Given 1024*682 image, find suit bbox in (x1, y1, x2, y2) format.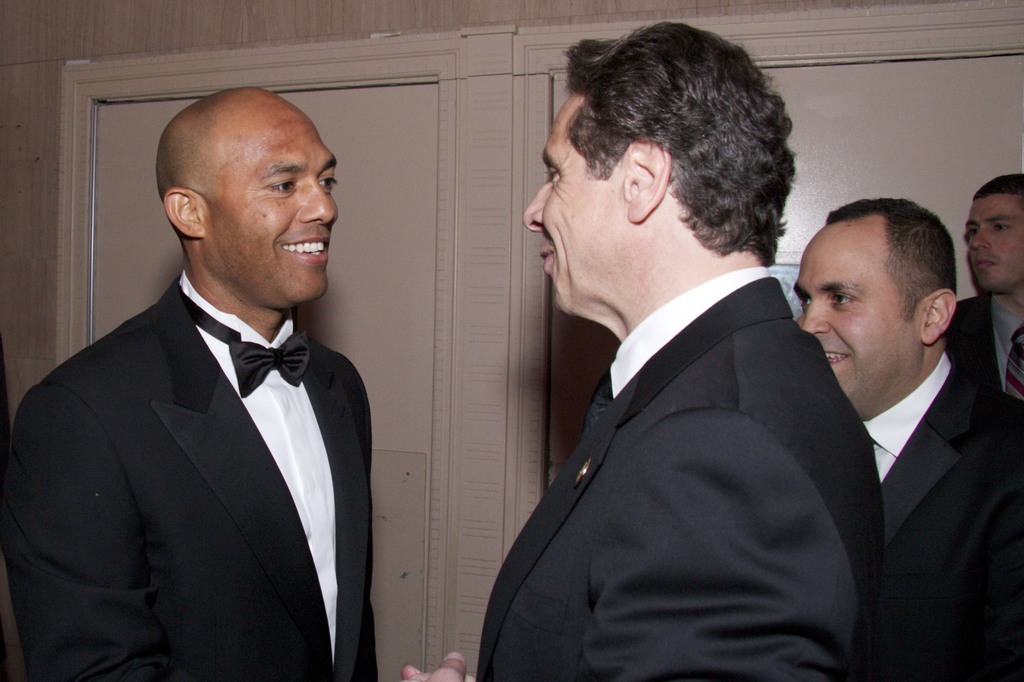
(3, 270, 381, 681).
